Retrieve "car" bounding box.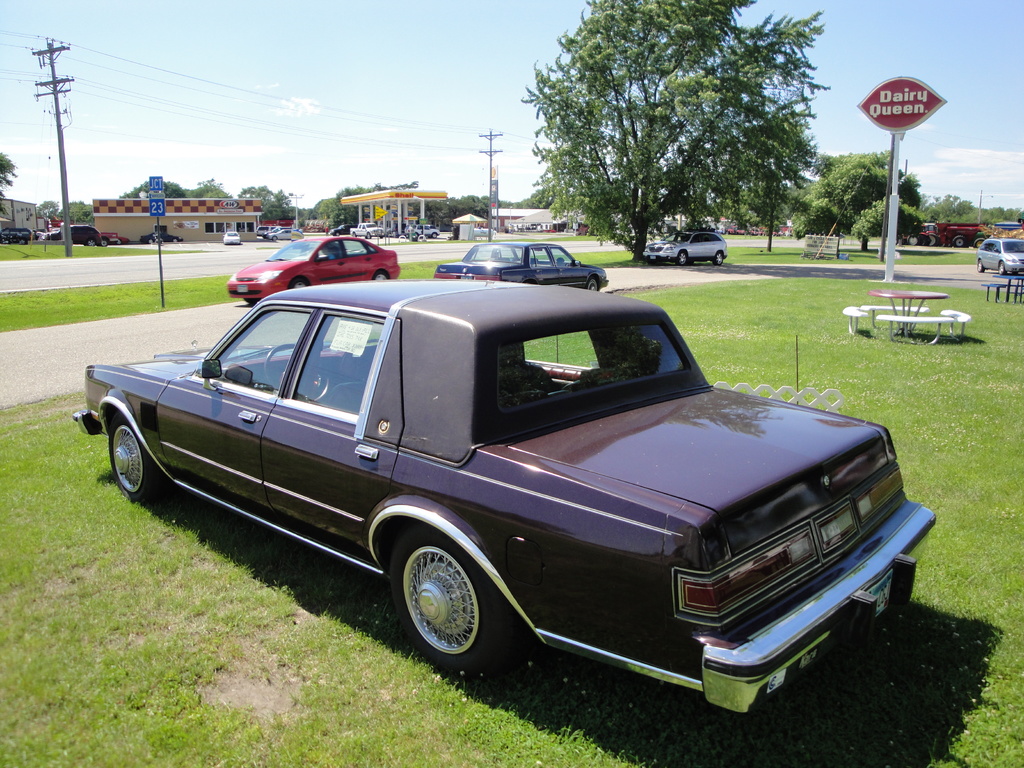
Bounding box: <box>230,237,396,306</box>.
